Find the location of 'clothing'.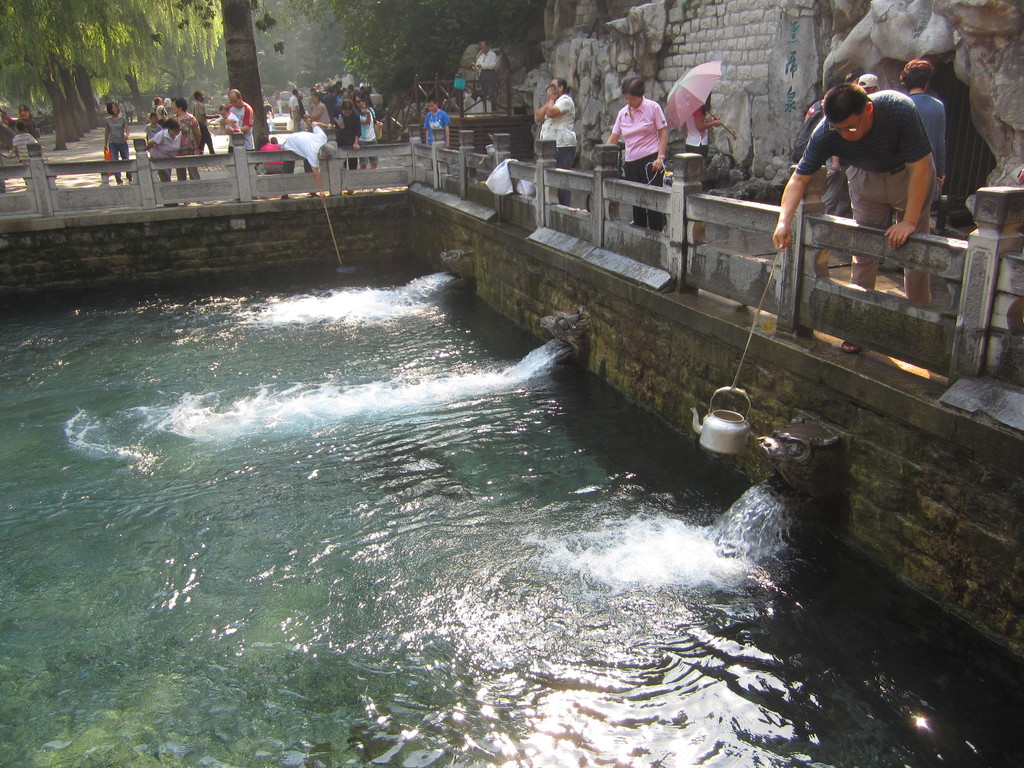
Location: 534 86 580 172.
